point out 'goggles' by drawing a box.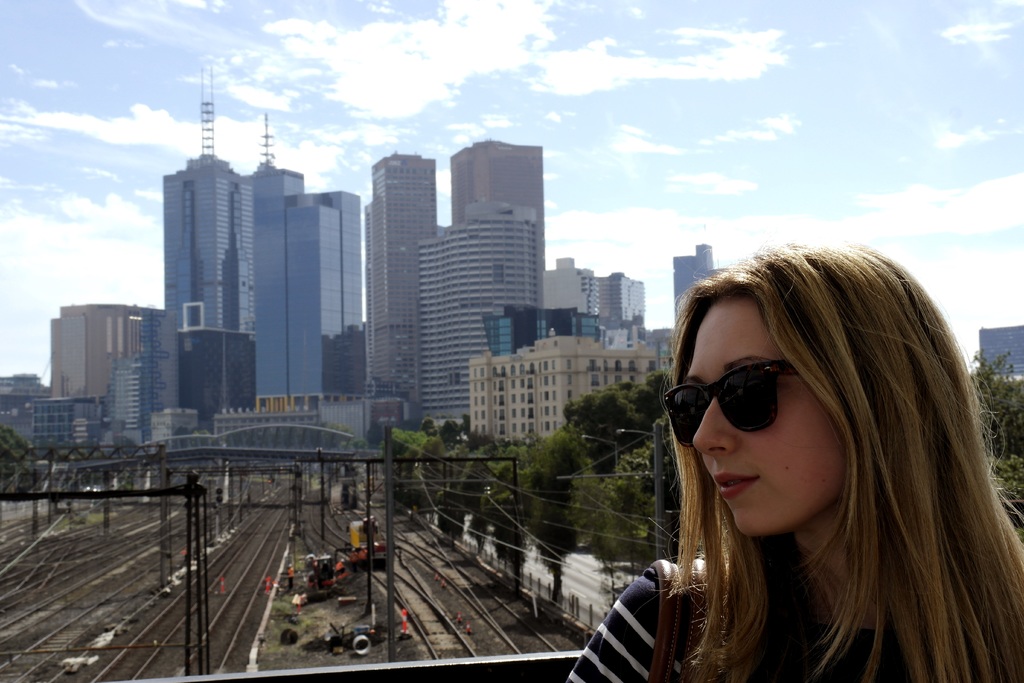
x1=675 y1=363 x2=839 y2=453.
